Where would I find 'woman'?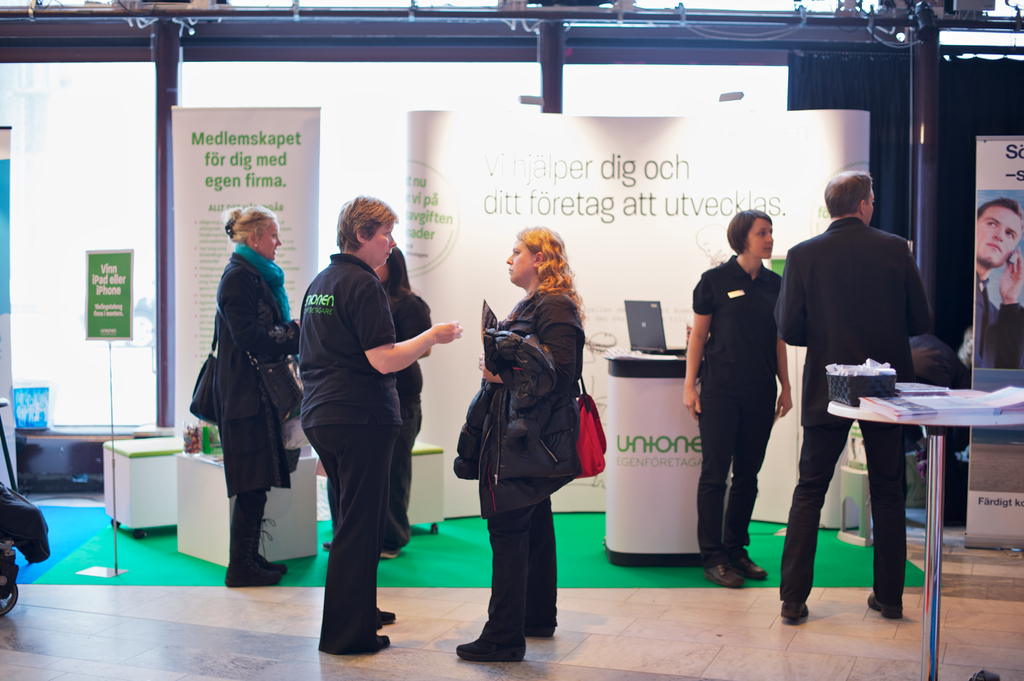
At <box>678,205,798,588</box>.
